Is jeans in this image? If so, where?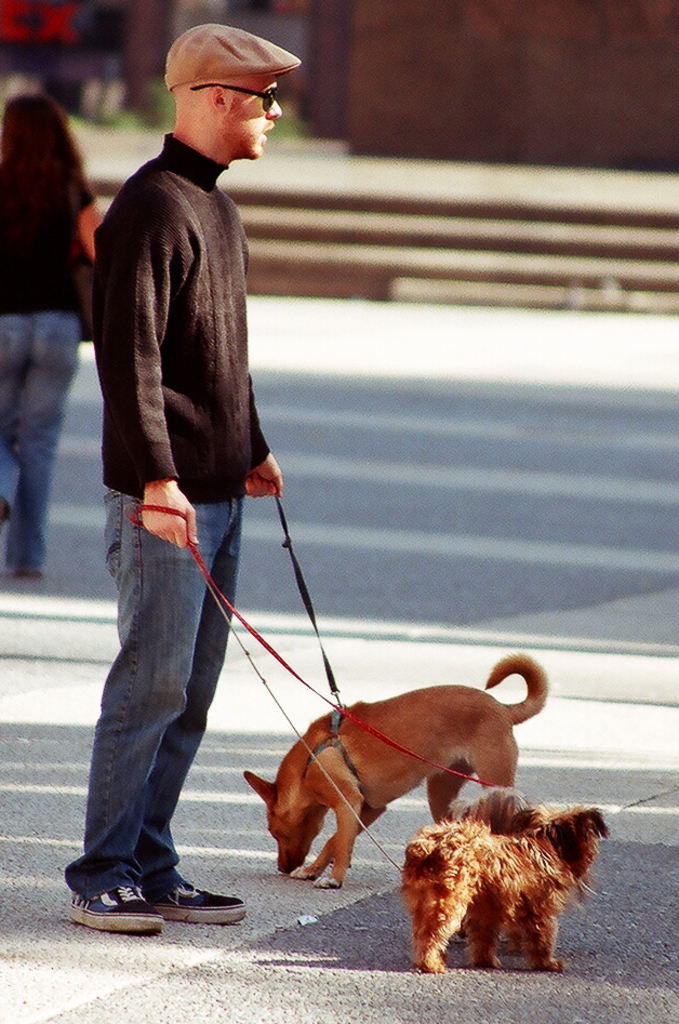
Yes, at (x1=74, y1=515, x2=249, y2=926).
